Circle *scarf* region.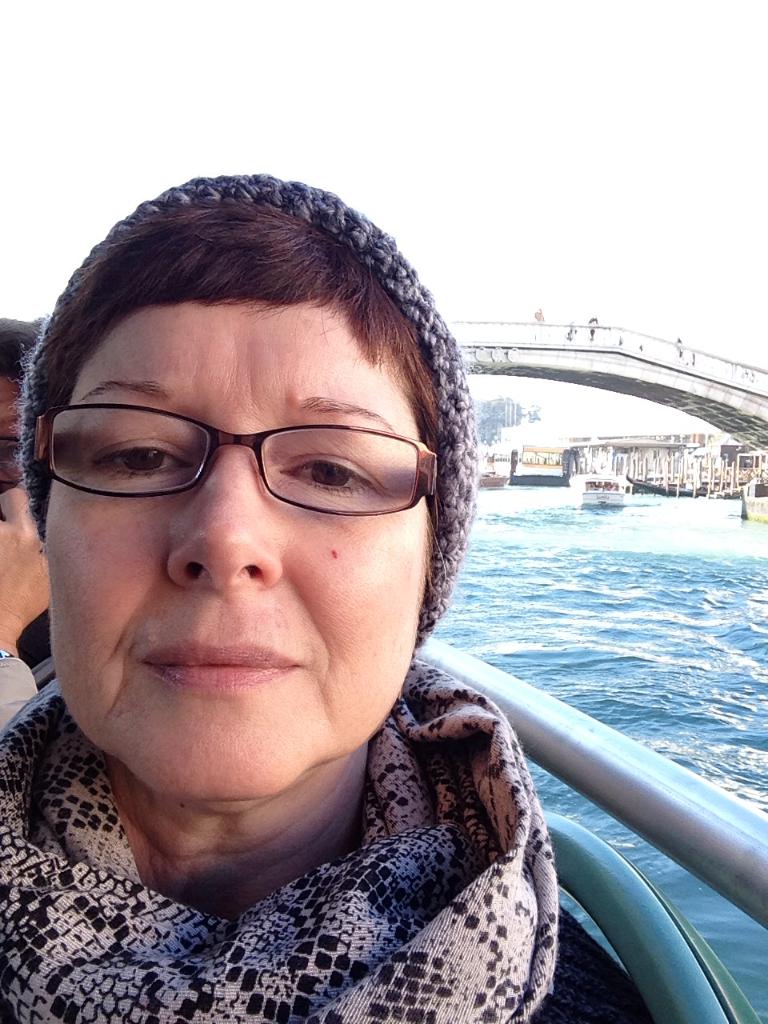
Region: <region>0, 651, 565, 1023</region>.
